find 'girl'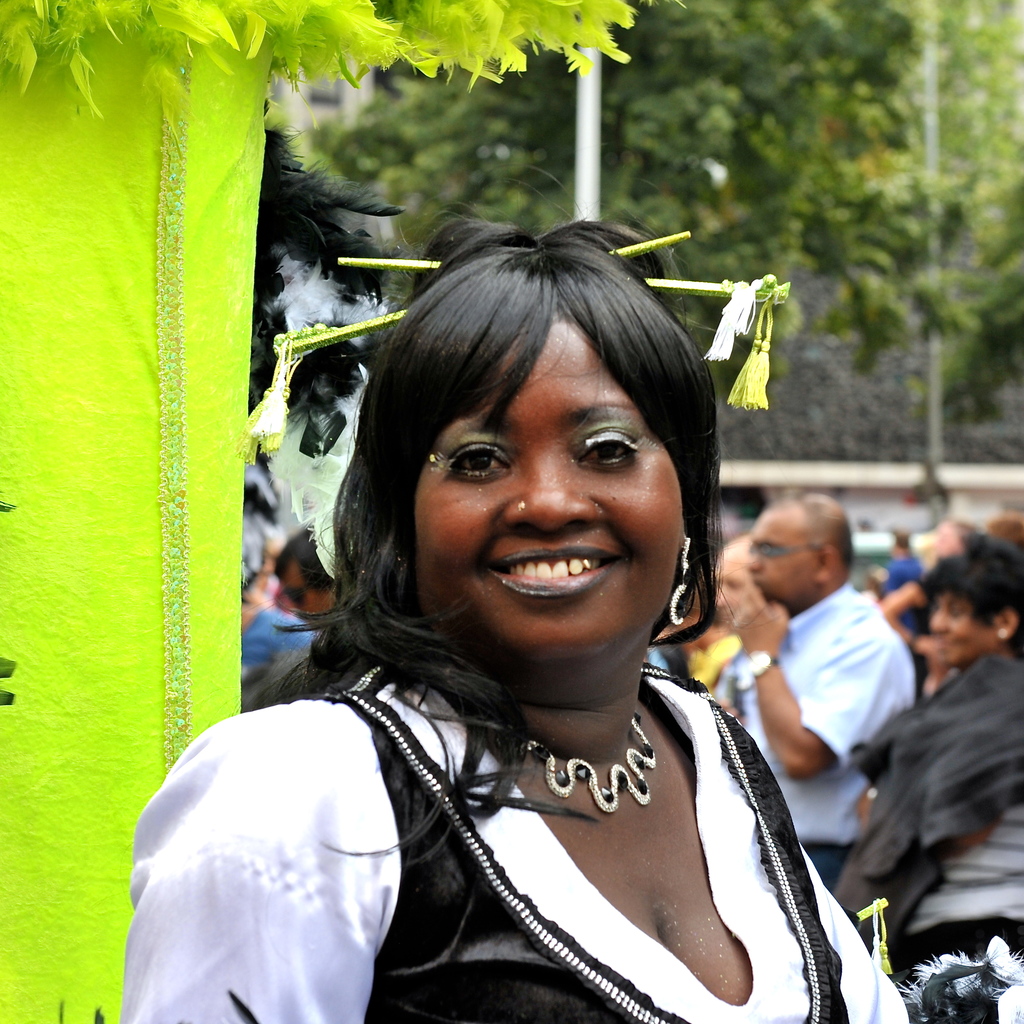
{"left": 124, "top": 223, "right": 909, "bottom": 1023}
